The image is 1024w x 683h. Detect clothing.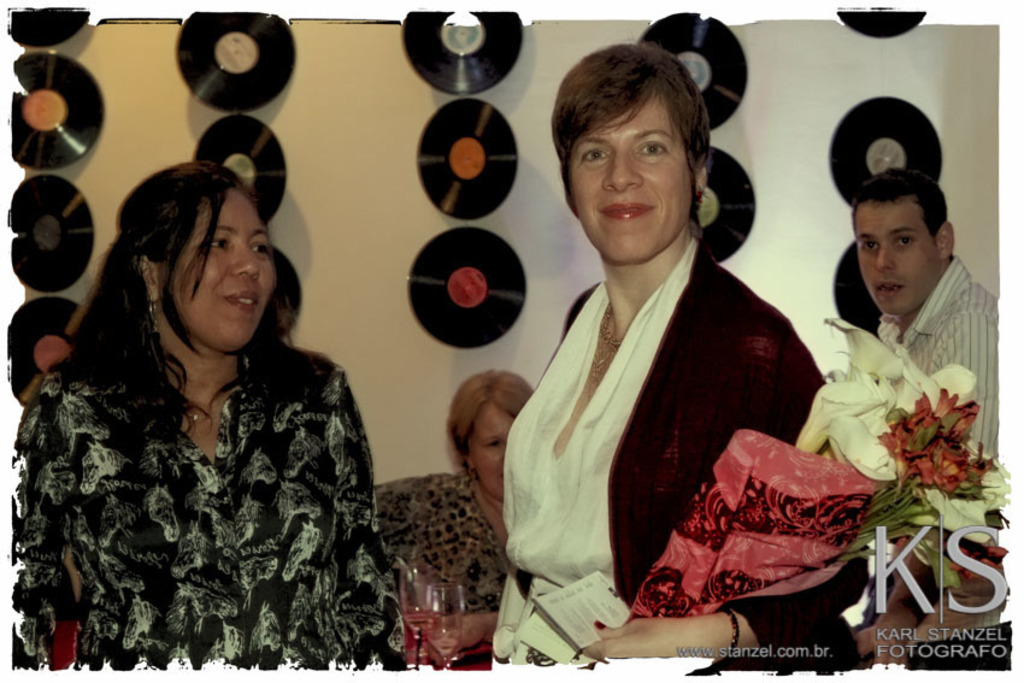
Detection: BBox(376, 469, 517, 619).
